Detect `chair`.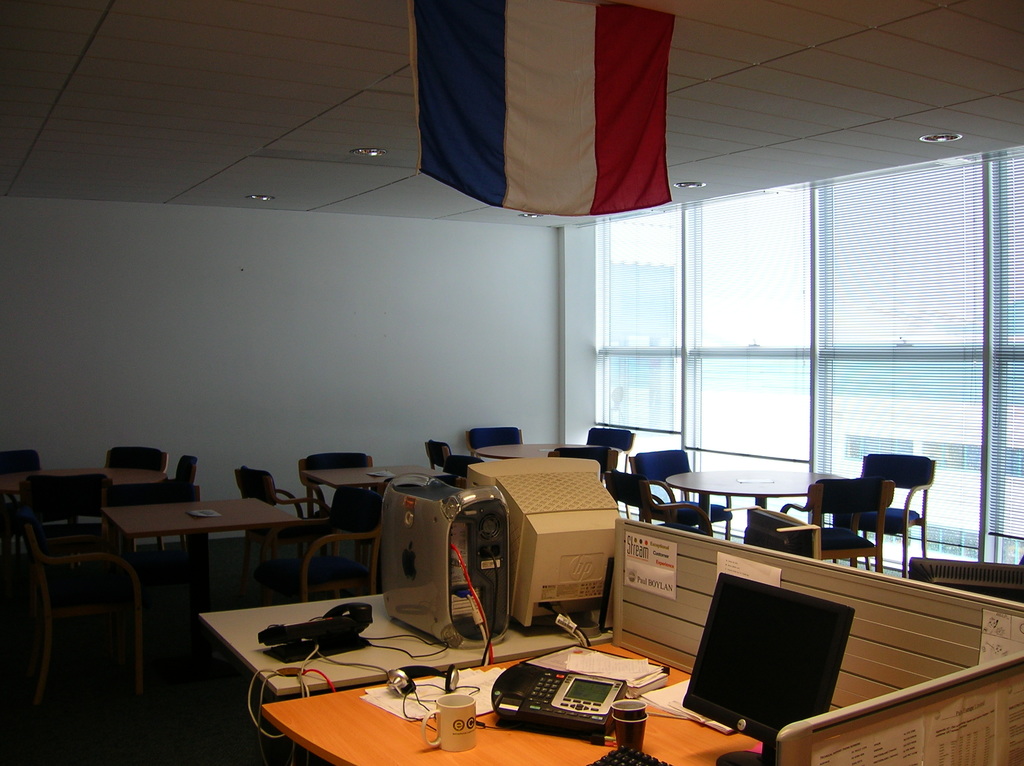
Detected at [232, 466, 334, 581].
